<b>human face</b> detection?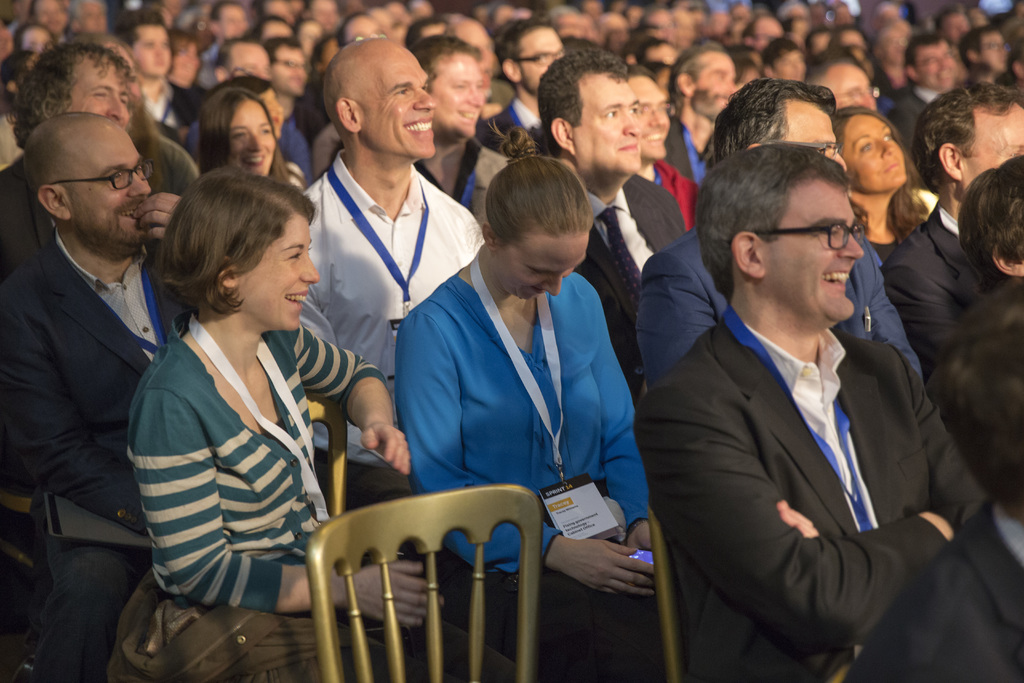
bbox=[227, 98, 276, 177]
